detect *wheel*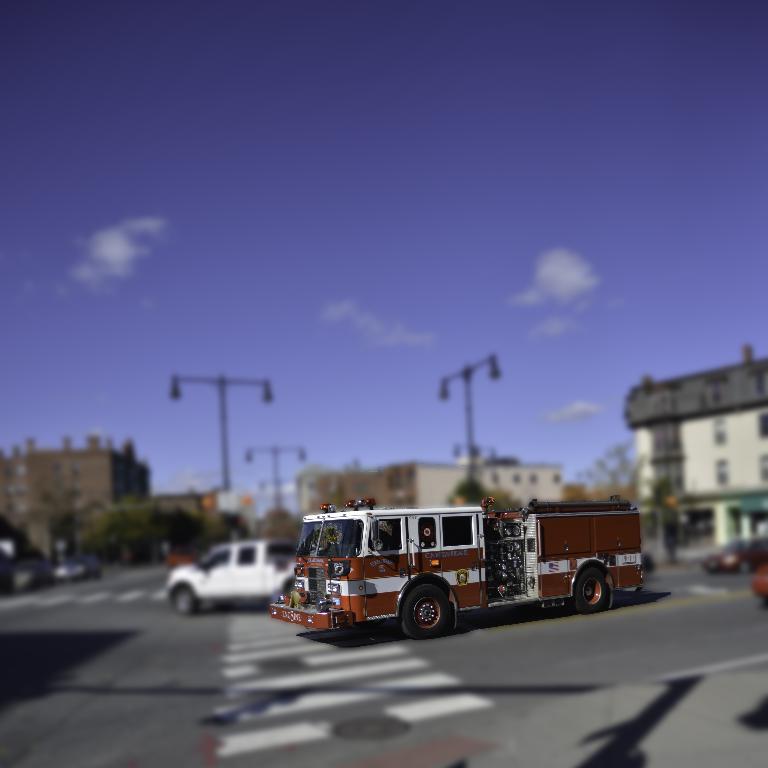
<box>394,581,449,649</box>
